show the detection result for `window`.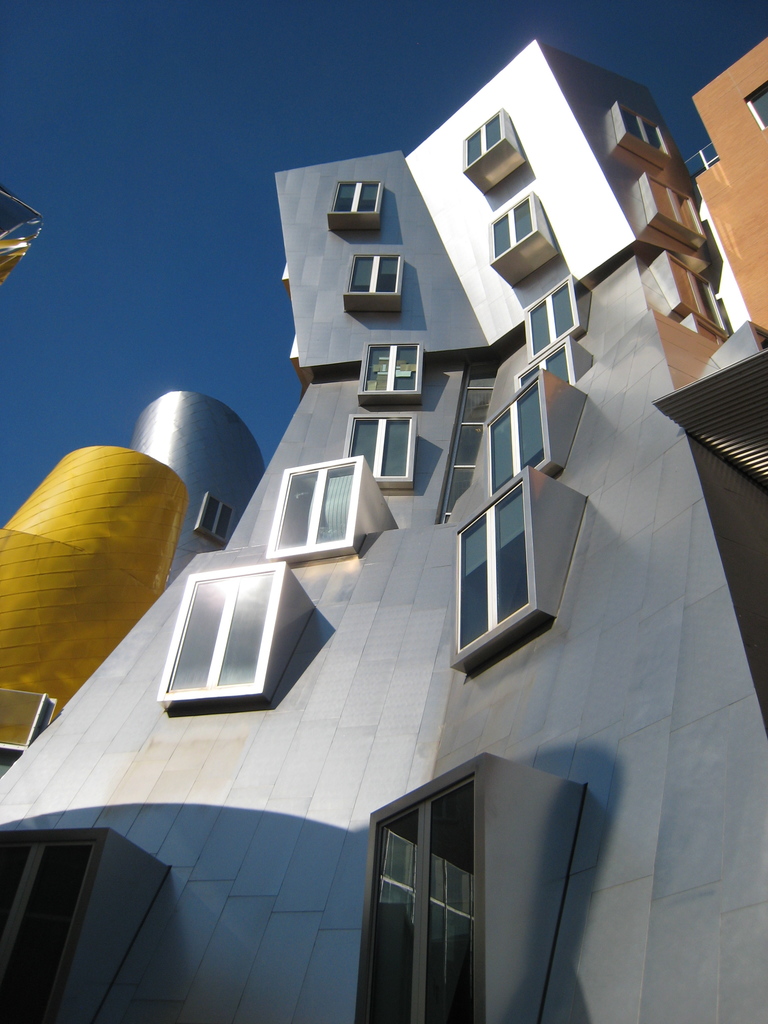
bbox(747, 78, 767, 129).
